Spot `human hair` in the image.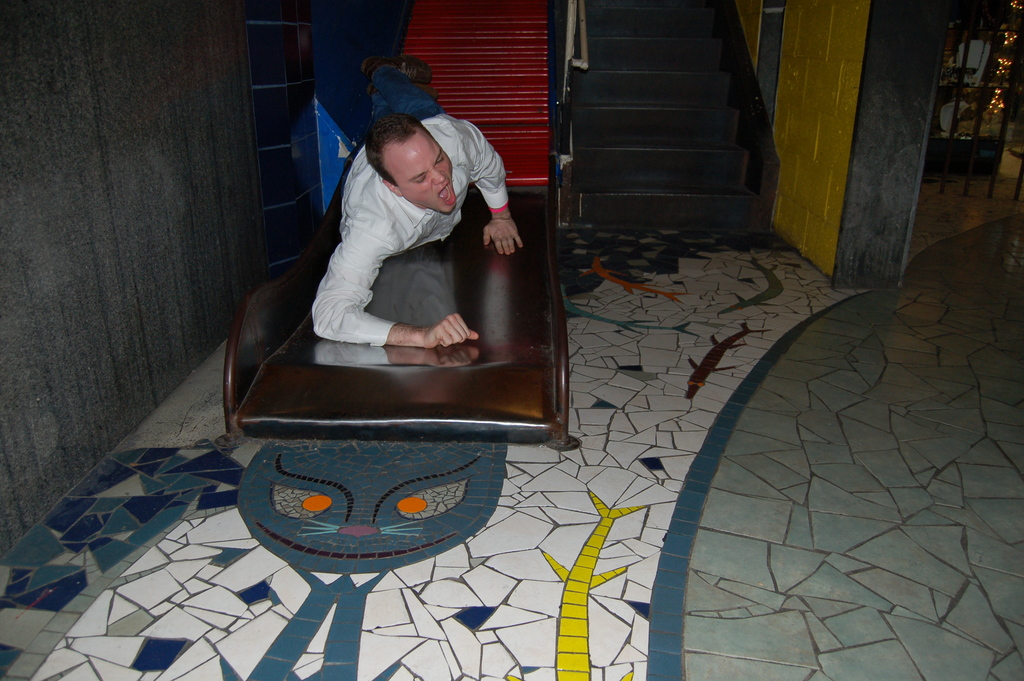
`human hair` found at (x1=364, y1=93, x2=449, y2=186).
